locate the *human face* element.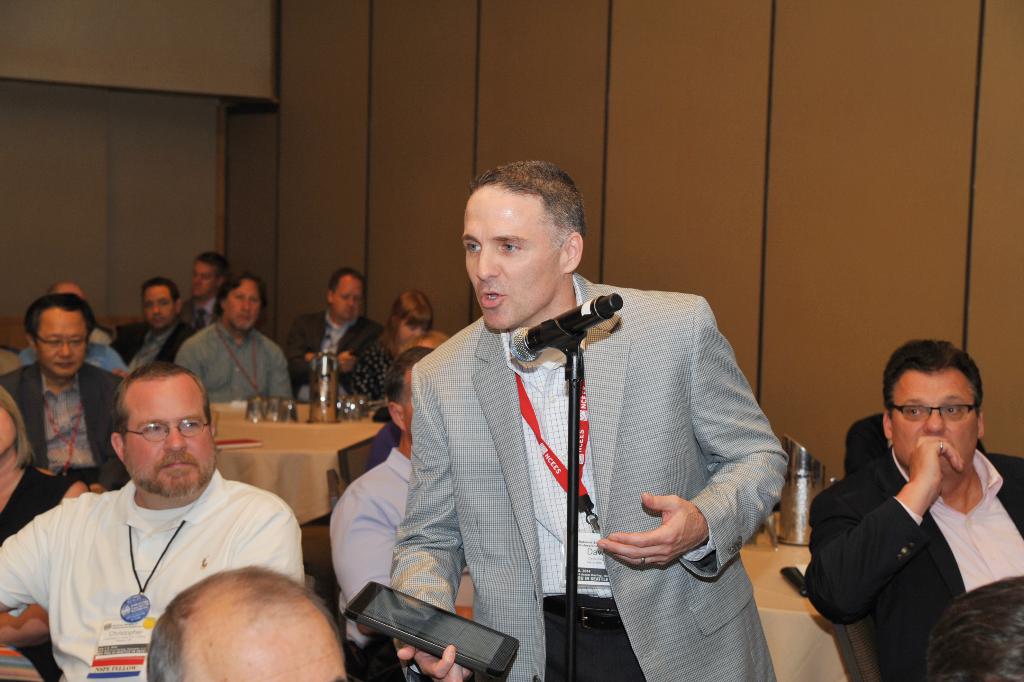
Element bbox: (x1=143, y1=280, x2=178, y2=325).
